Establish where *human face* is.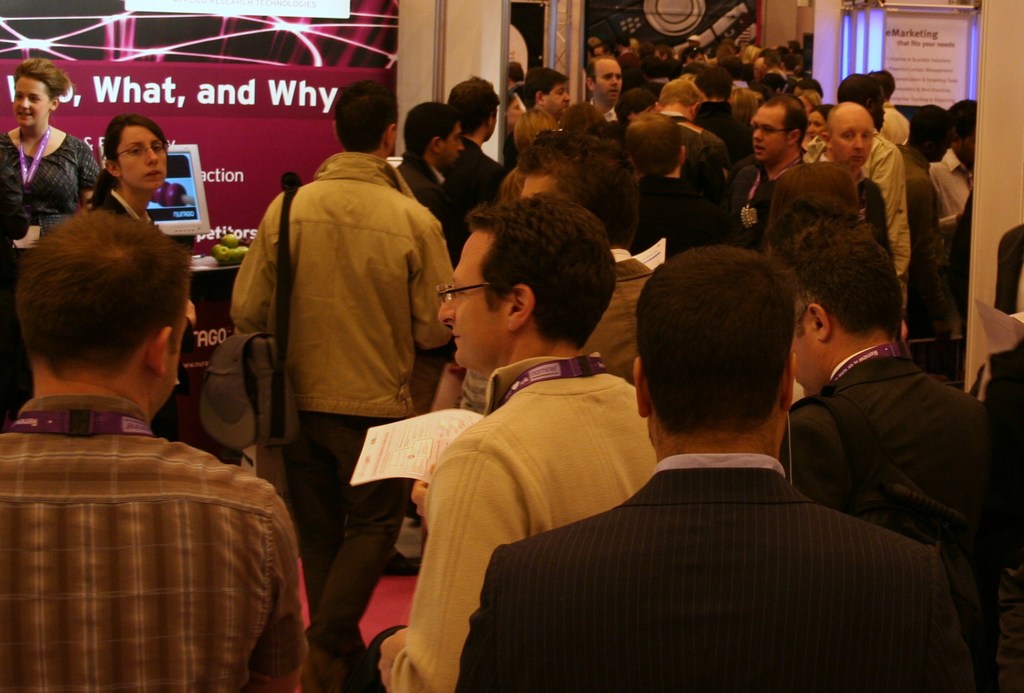
Established at 593/48/606/60.
